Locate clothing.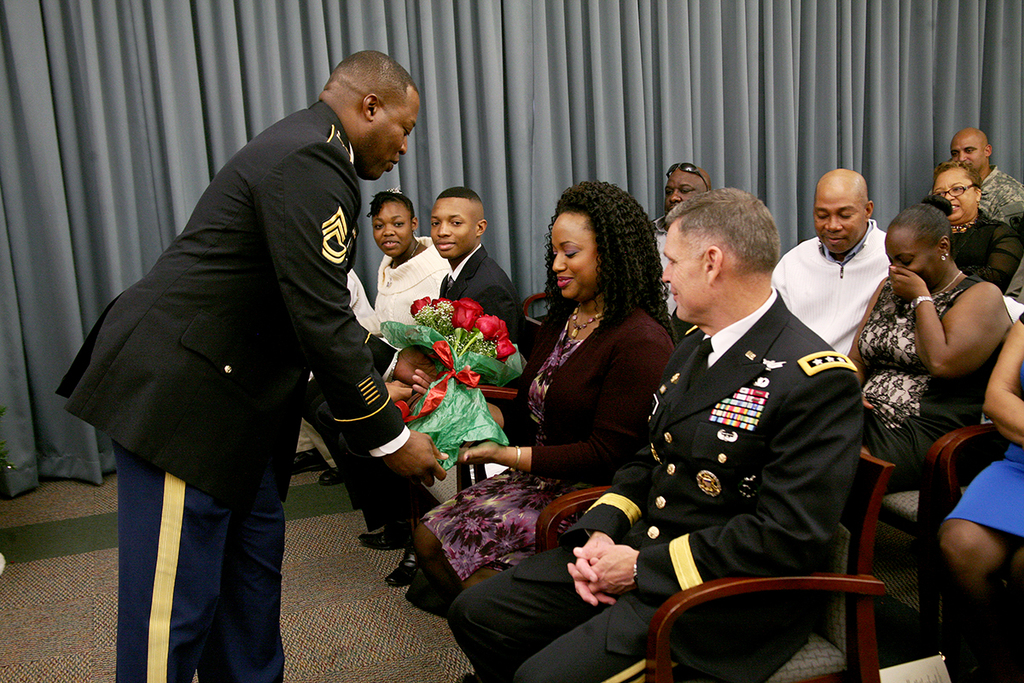
Bounding box: {"x1": 88, "y1": 60, "x2": 416, "y2": 629}.
